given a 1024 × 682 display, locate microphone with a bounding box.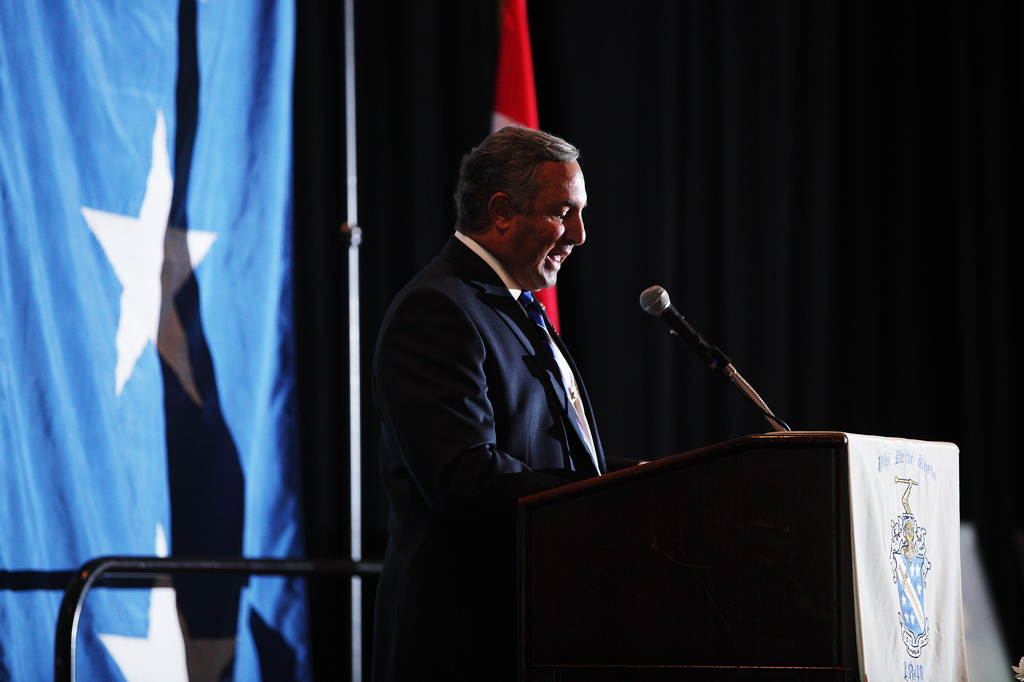
Located: [637, 291, 734, 381].
